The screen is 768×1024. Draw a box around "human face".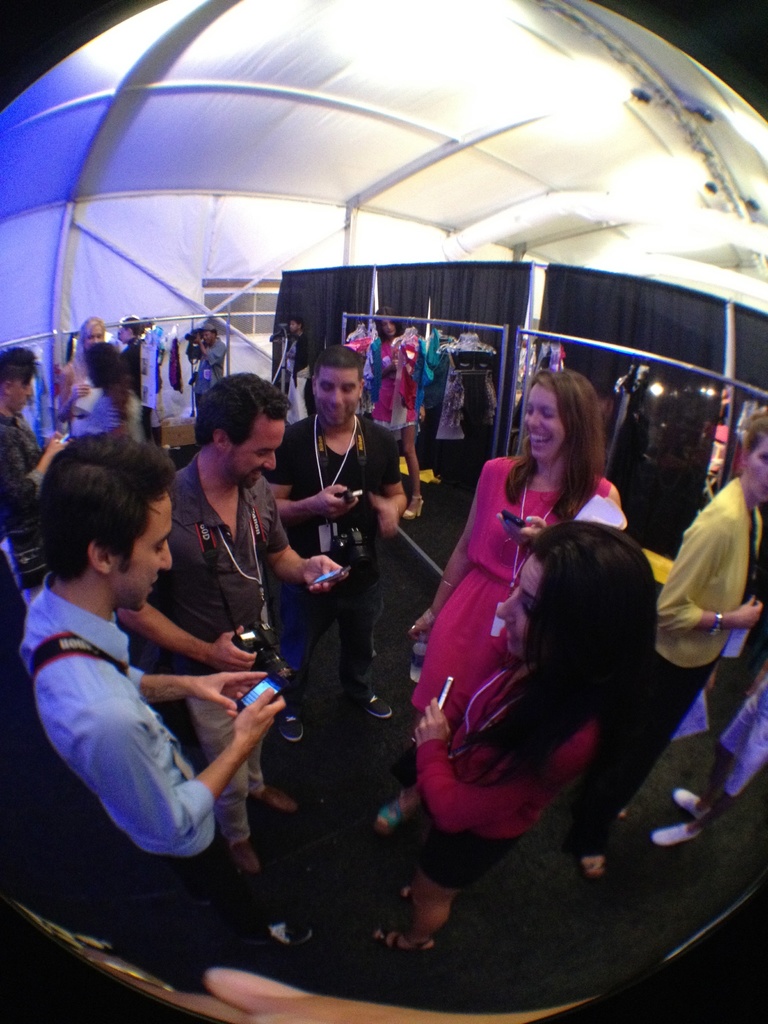
bbox=(374, 316, 396, 340).
